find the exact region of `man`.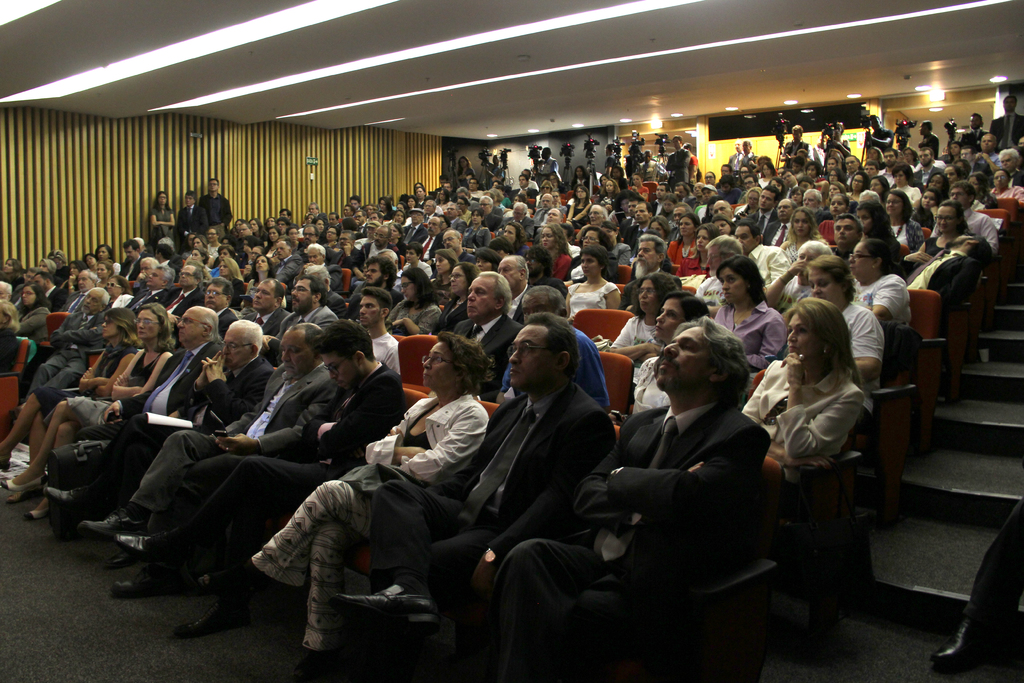
Exact region: box(75, 306, 225, 436).
